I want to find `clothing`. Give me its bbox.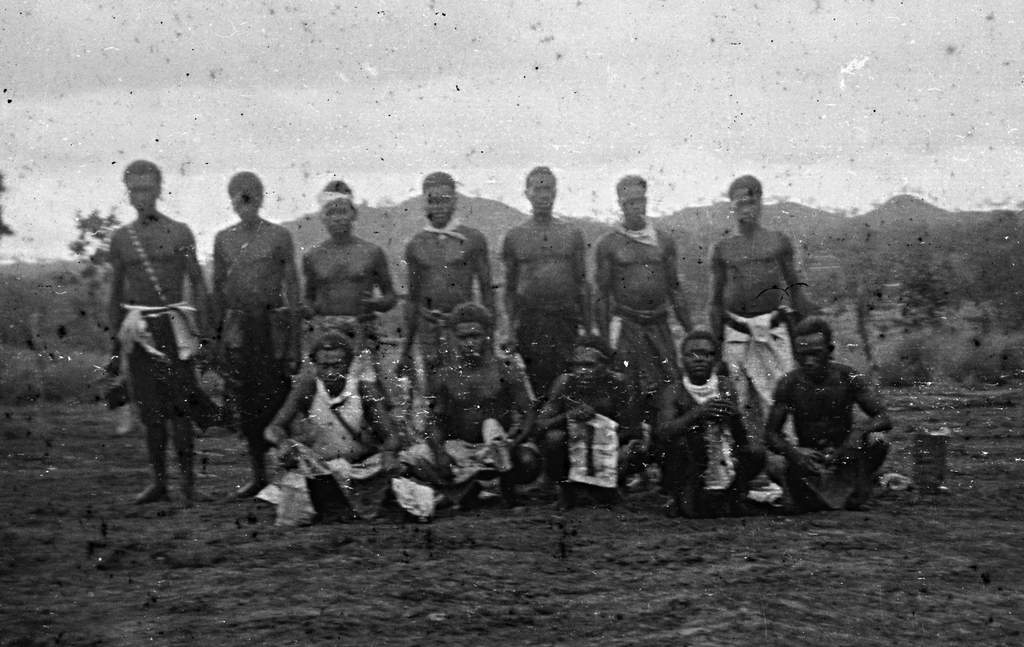
(721, 307, 793, 441).
